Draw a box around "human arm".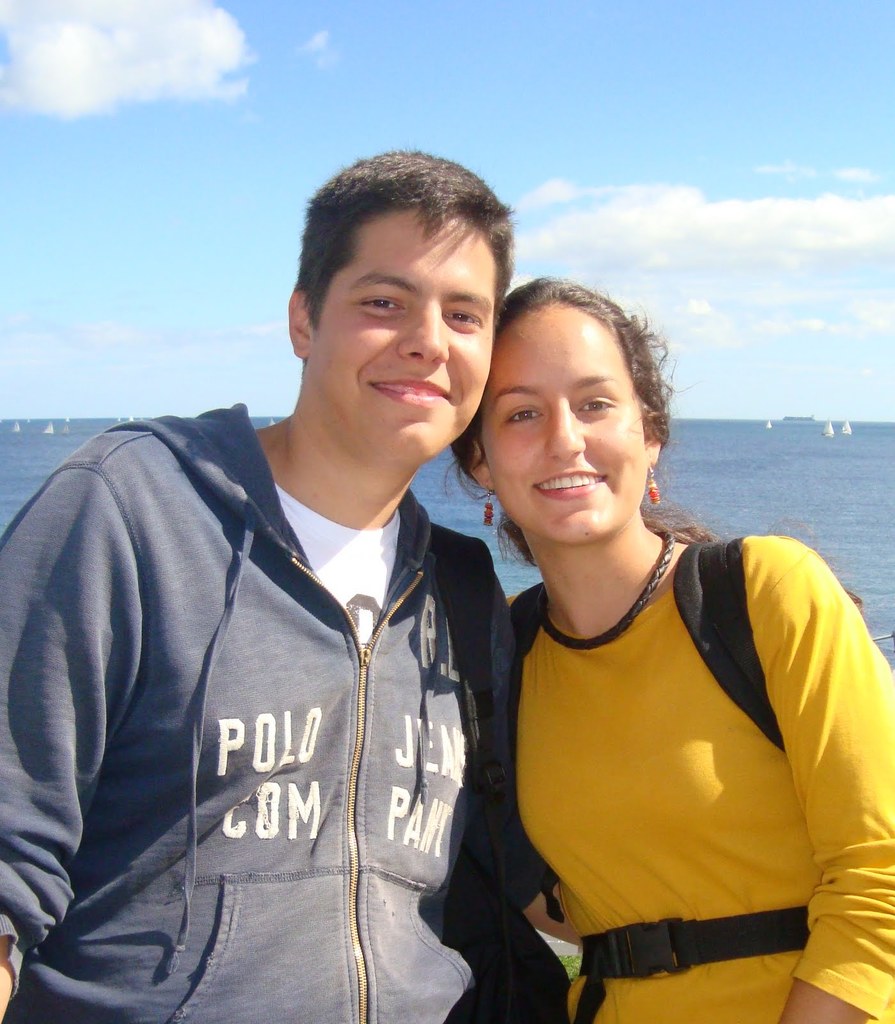
pyautogui.locateOnScreen(453, 603, 619, 982).
